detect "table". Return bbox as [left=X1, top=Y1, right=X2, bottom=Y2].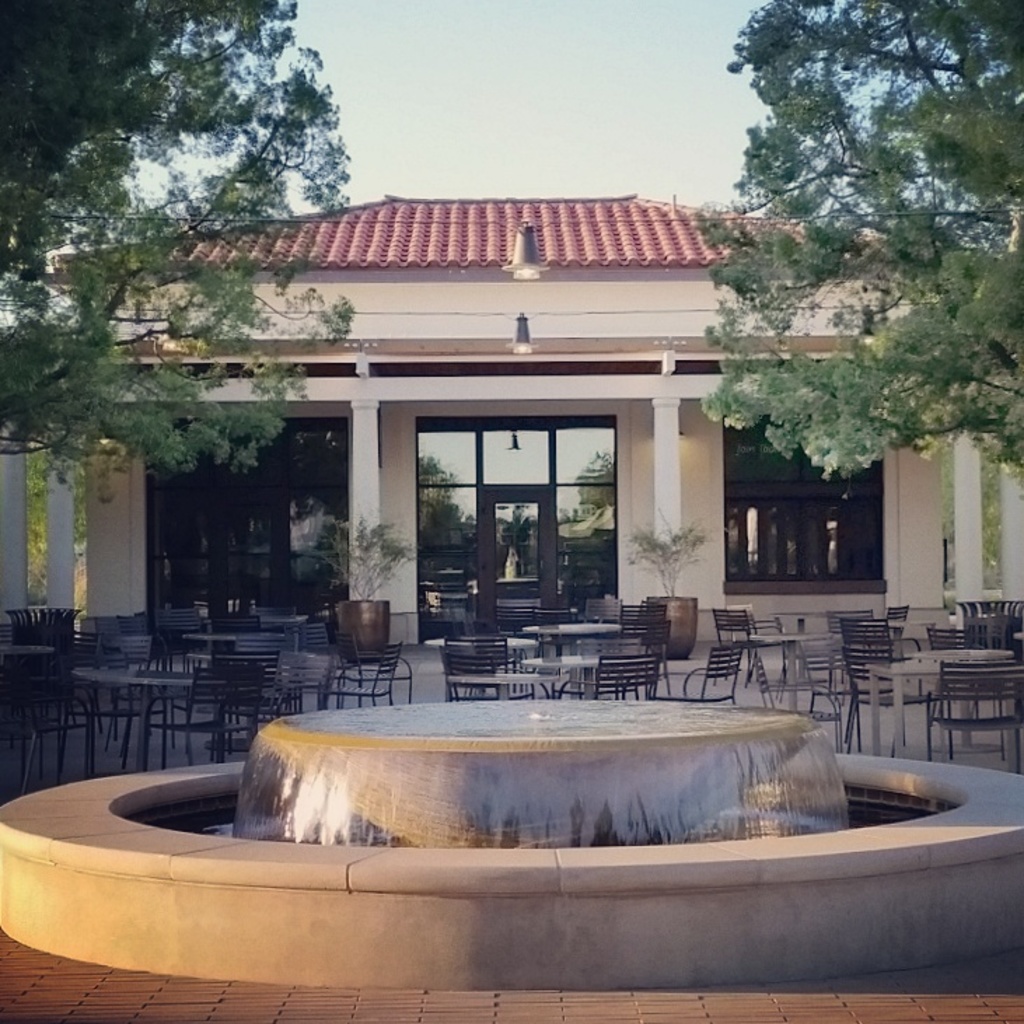
[left=182, top=642, right=269, bottom=671].
